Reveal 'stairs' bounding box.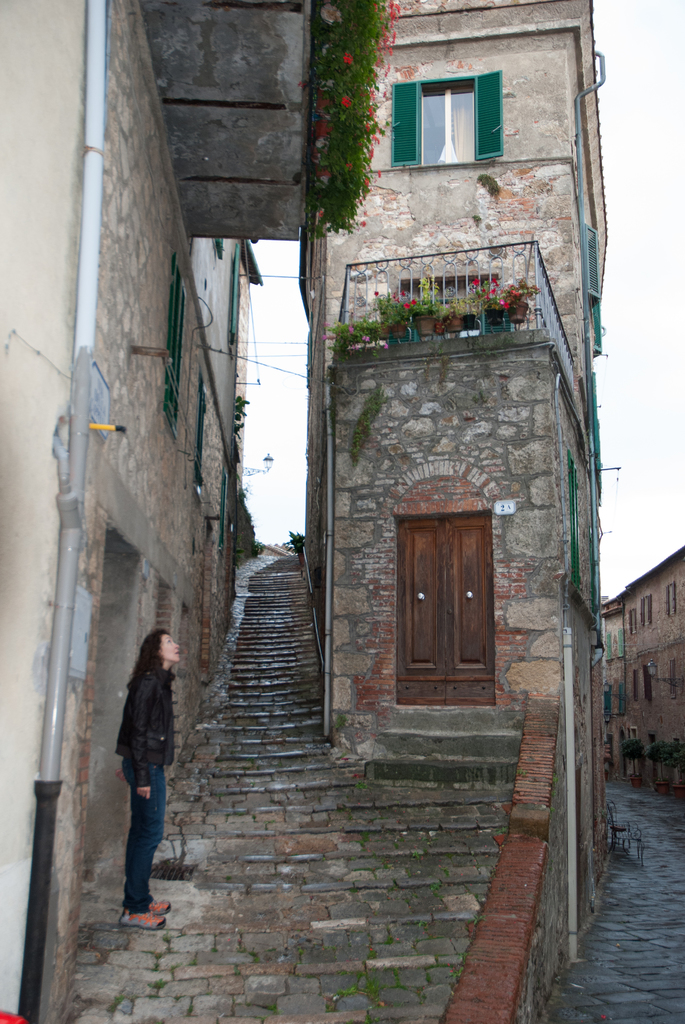
Revealed: l=358, t=705, r=524, b=783.
